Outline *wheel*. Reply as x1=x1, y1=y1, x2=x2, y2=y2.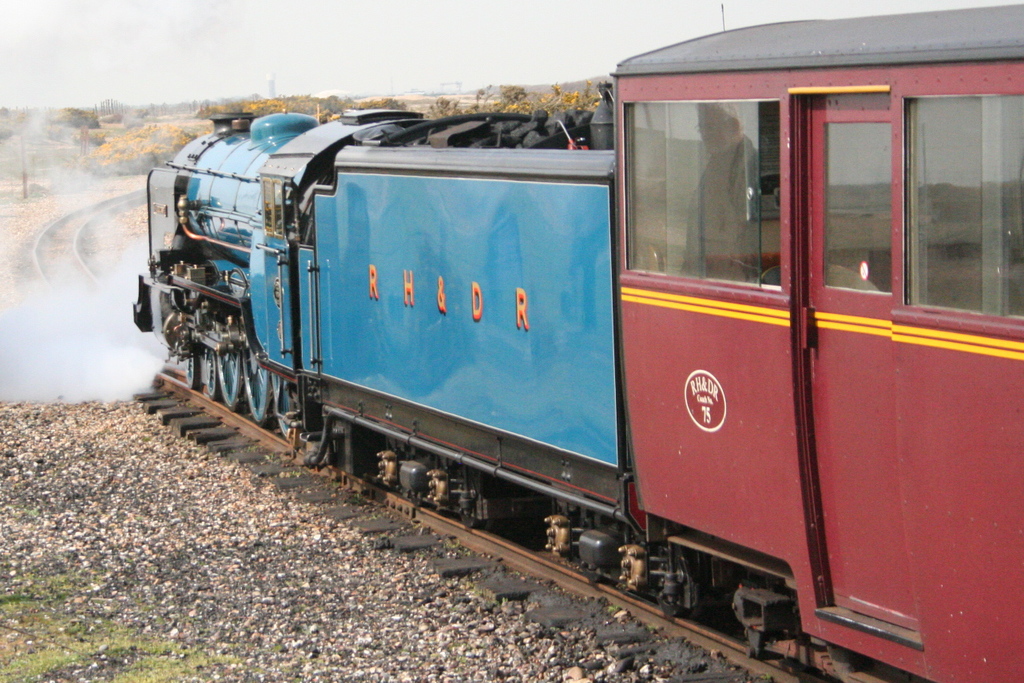
x1=272, y1=373, x2=292, y2=438.
